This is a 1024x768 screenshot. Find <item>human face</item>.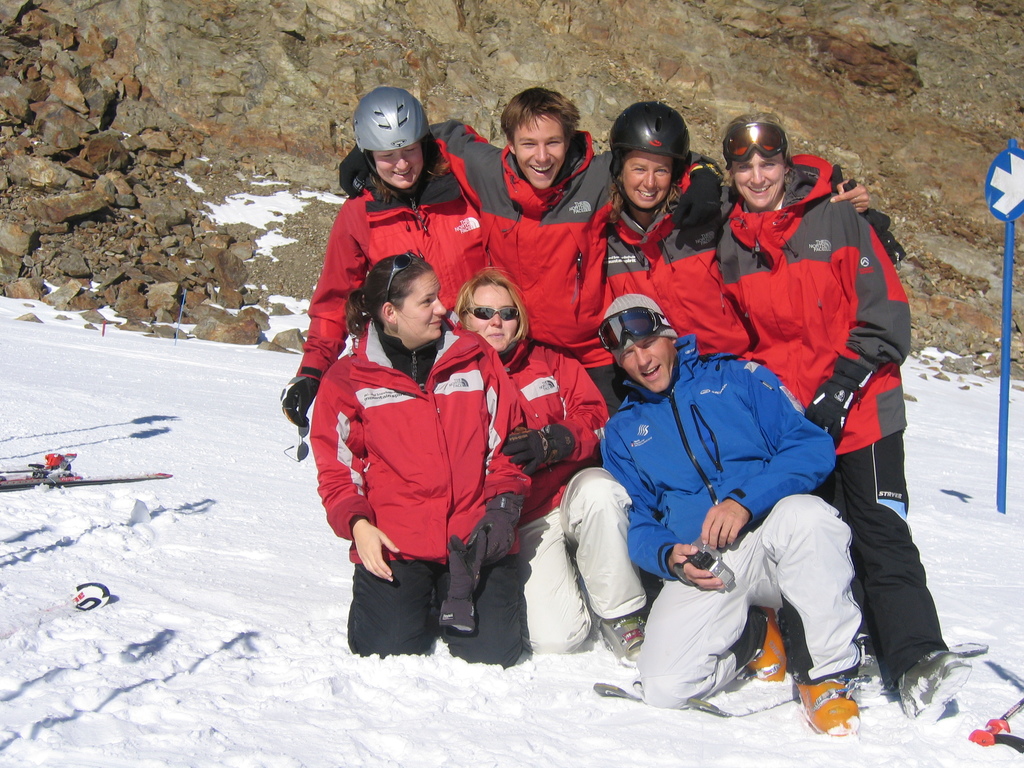
Bounding box: [left=620, top=150, right=675, bottom=212].
